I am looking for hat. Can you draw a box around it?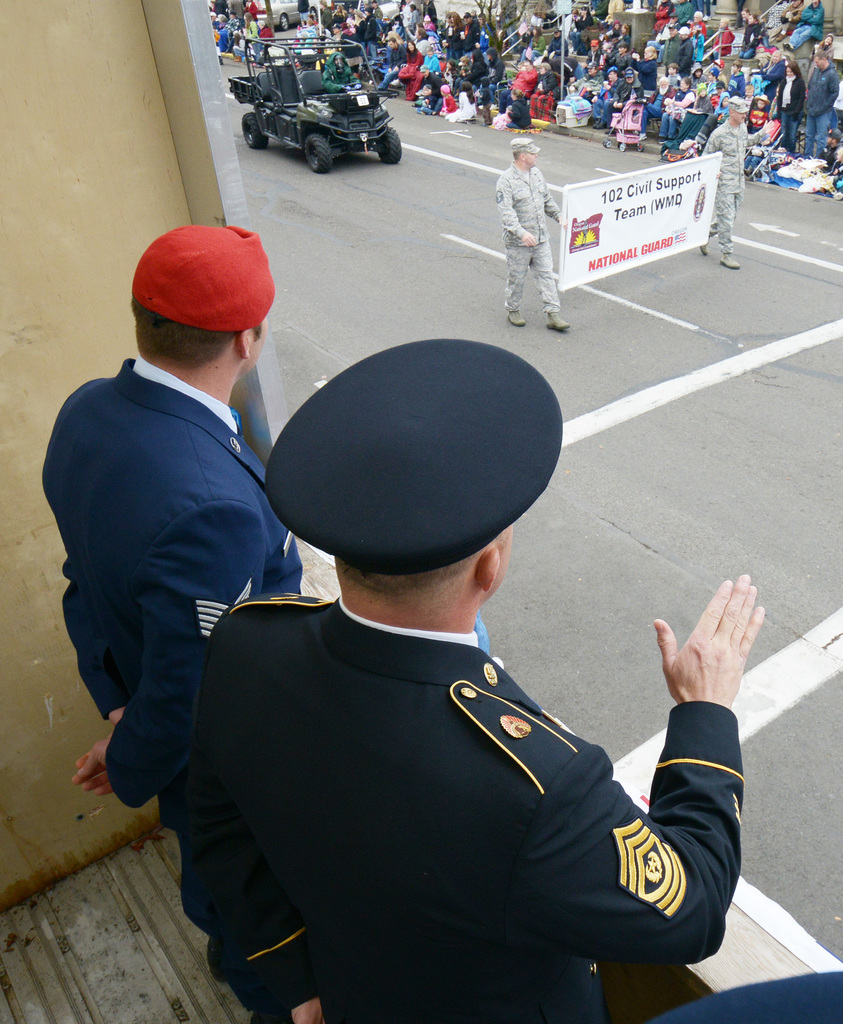
Sure, the bounding box is 730/101/747/118.
